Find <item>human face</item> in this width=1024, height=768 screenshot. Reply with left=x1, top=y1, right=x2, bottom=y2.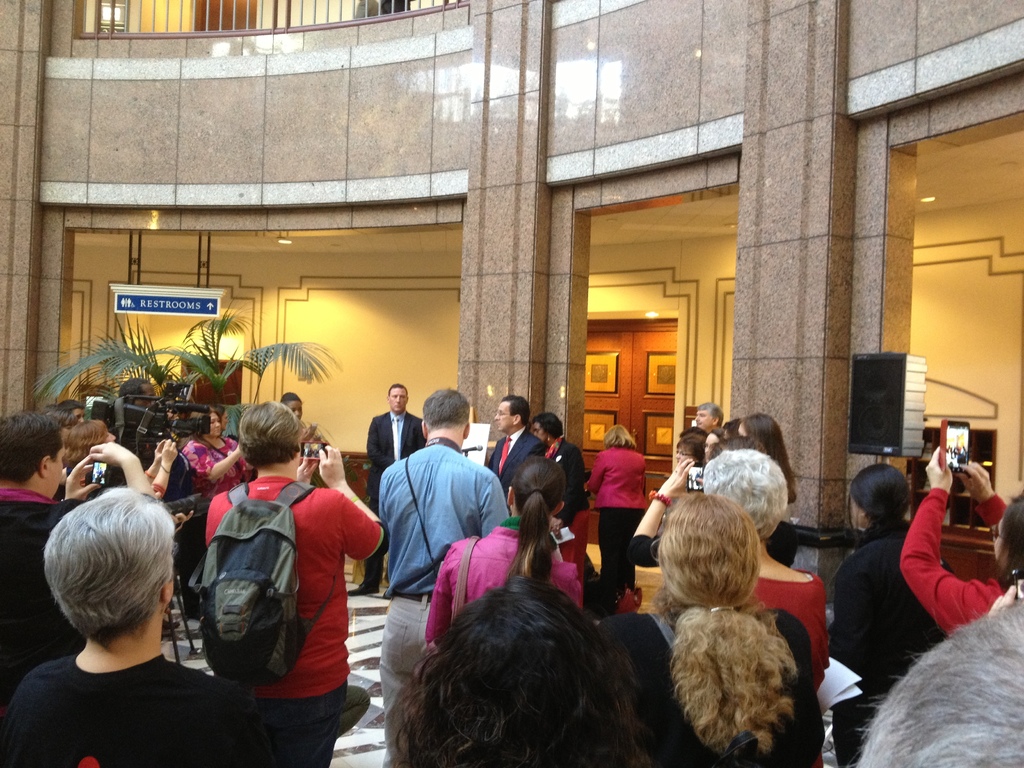
left=220, top=409, right=229, bottom=431.
